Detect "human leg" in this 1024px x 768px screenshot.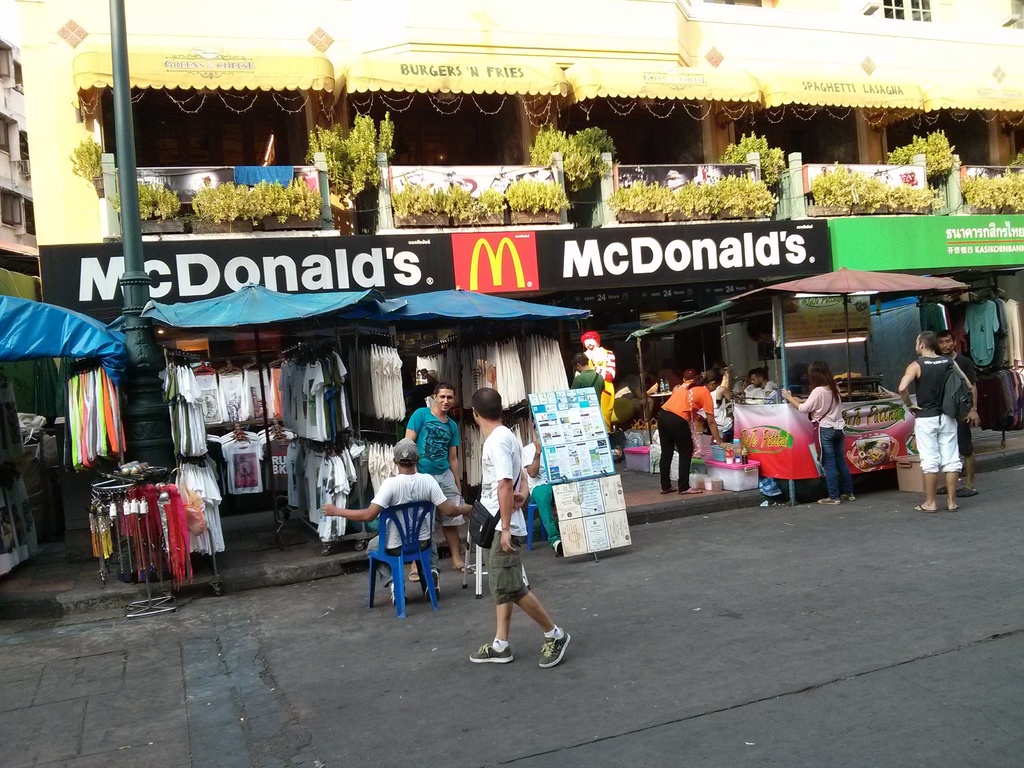
Detection: 838, 429, 856, 500.
